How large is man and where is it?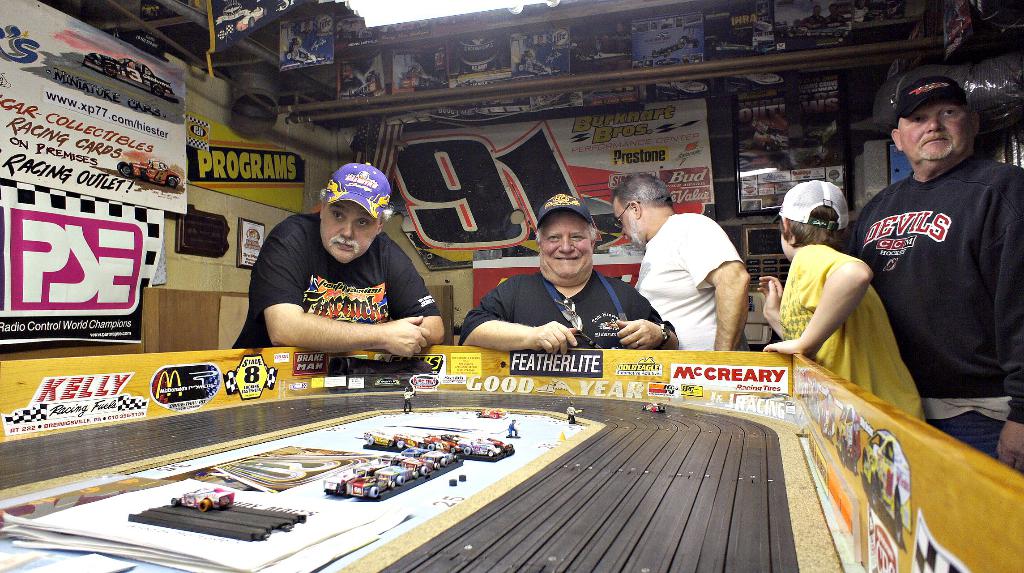
Bounding box: rect(841, 74, 1023, 459).
